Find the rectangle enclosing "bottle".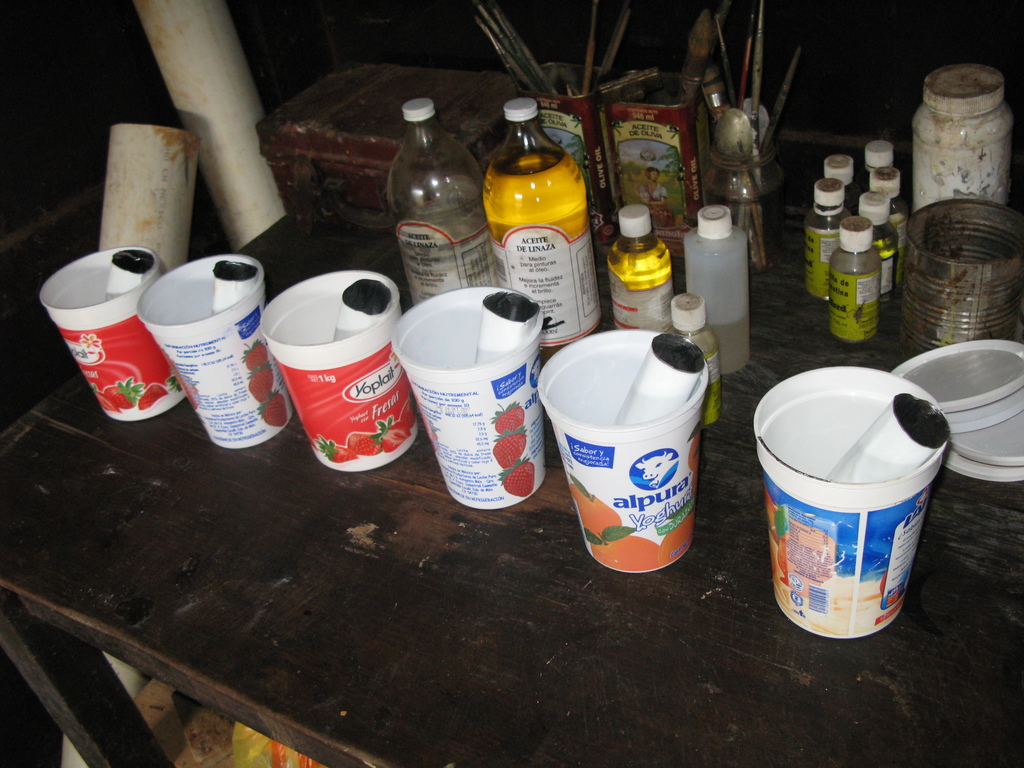
(left=823, top=153, right=861, bottom=214).
